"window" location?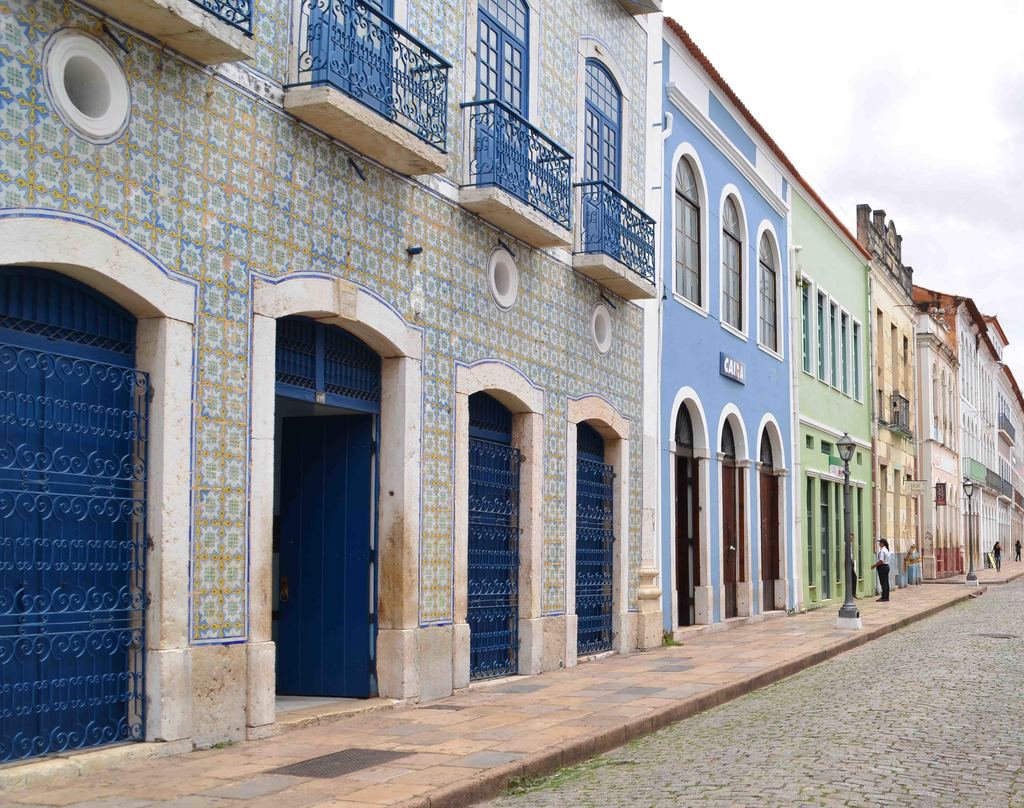
bbox(274, 268, 388, 688)
